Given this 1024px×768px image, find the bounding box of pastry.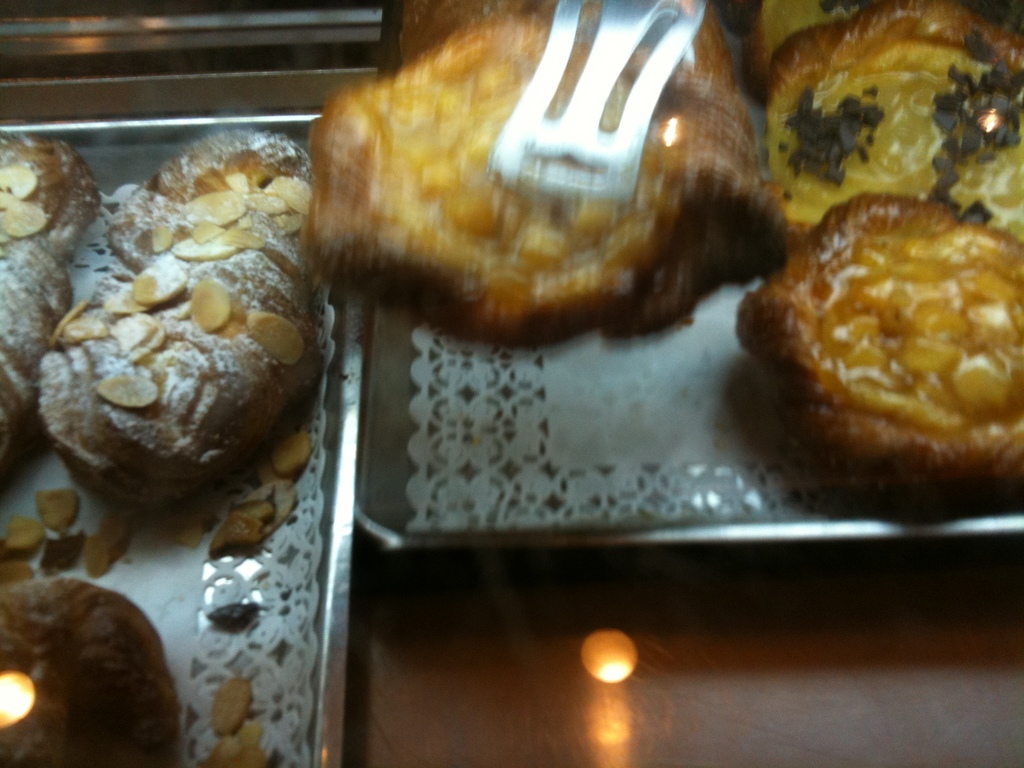
x1=28, y1=128, x2=331, y2=527.
